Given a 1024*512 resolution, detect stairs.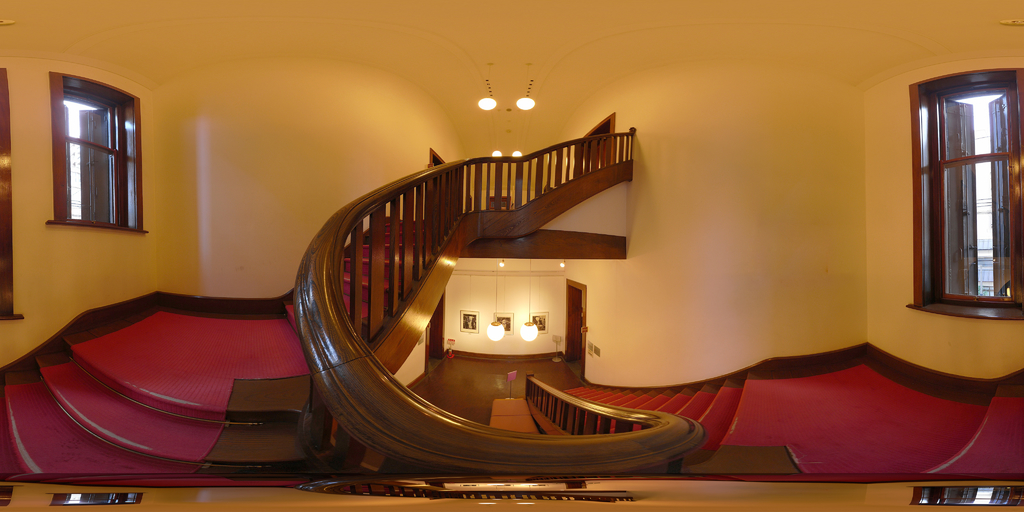
[531,382,1023,476].
